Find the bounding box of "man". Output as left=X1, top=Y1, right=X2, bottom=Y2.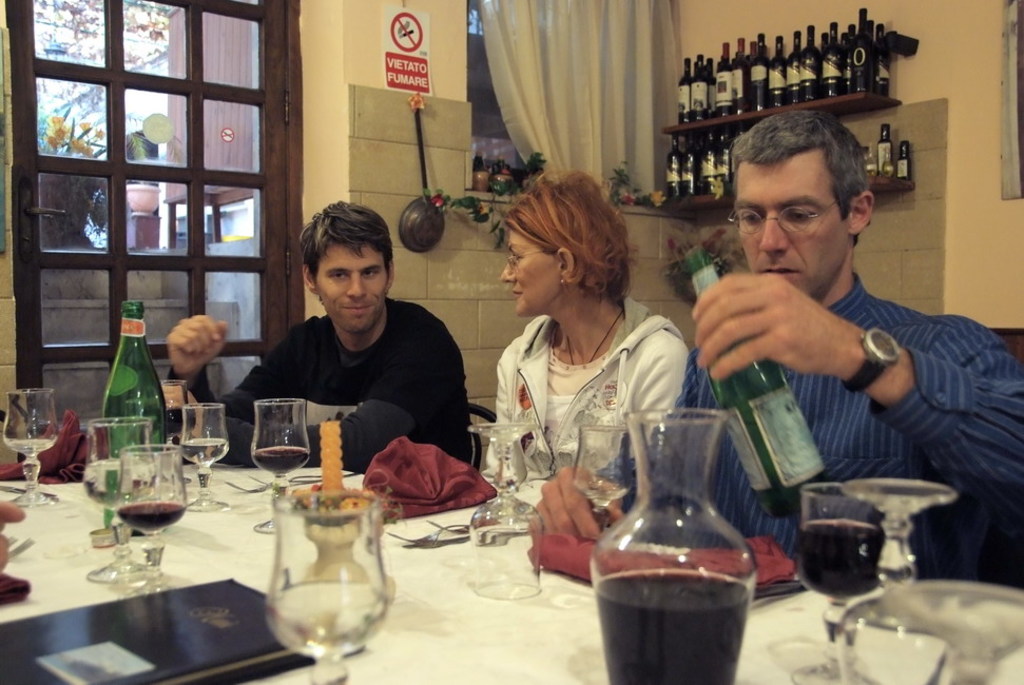
left=520, top=106, right=1023, bottom=588.
